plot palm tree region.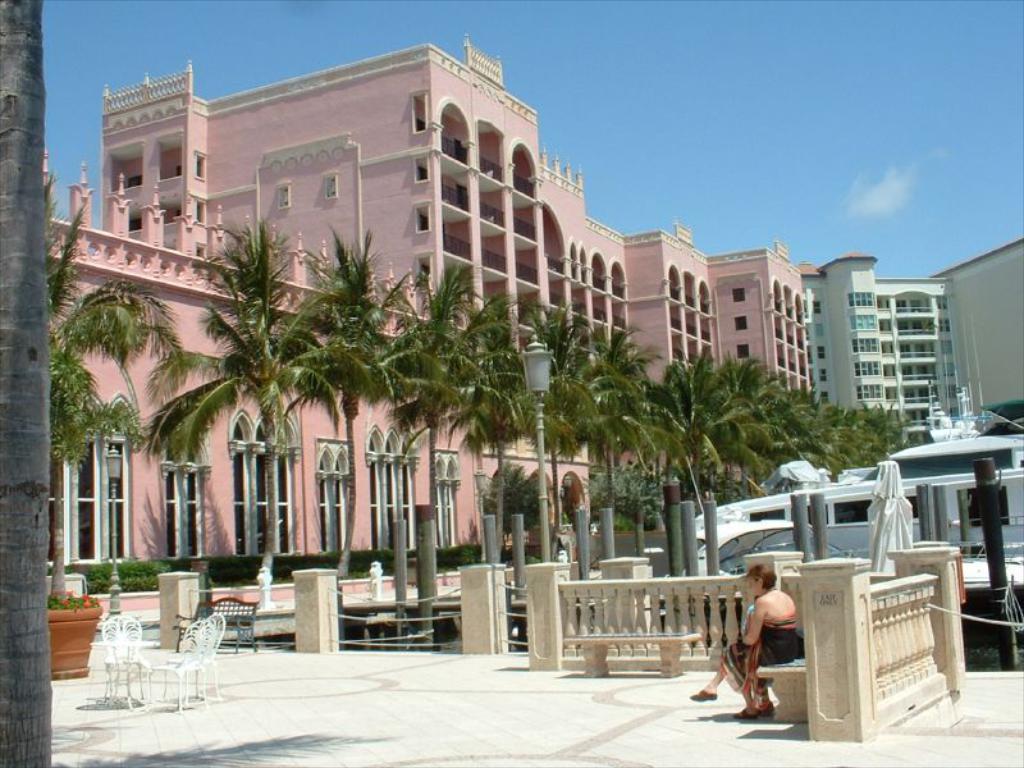
Plotted at (left=278, top=206, right=404, bottom=571).
